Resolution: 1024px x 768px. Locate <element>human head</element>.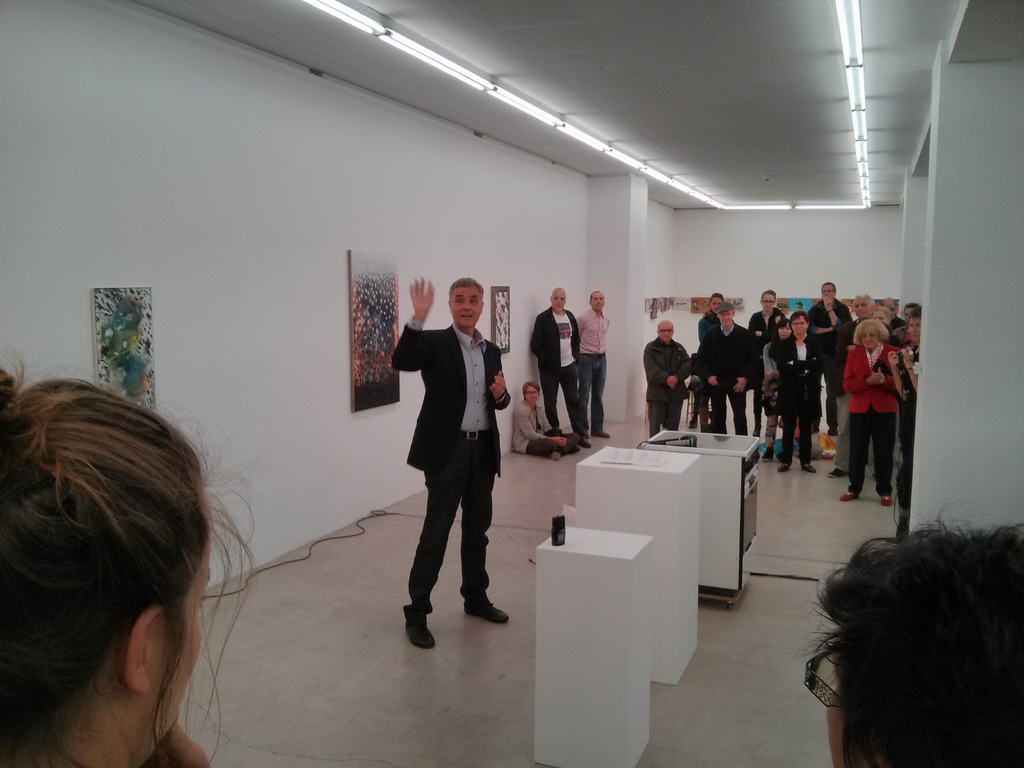
crop(709, 292, 724, 314).
